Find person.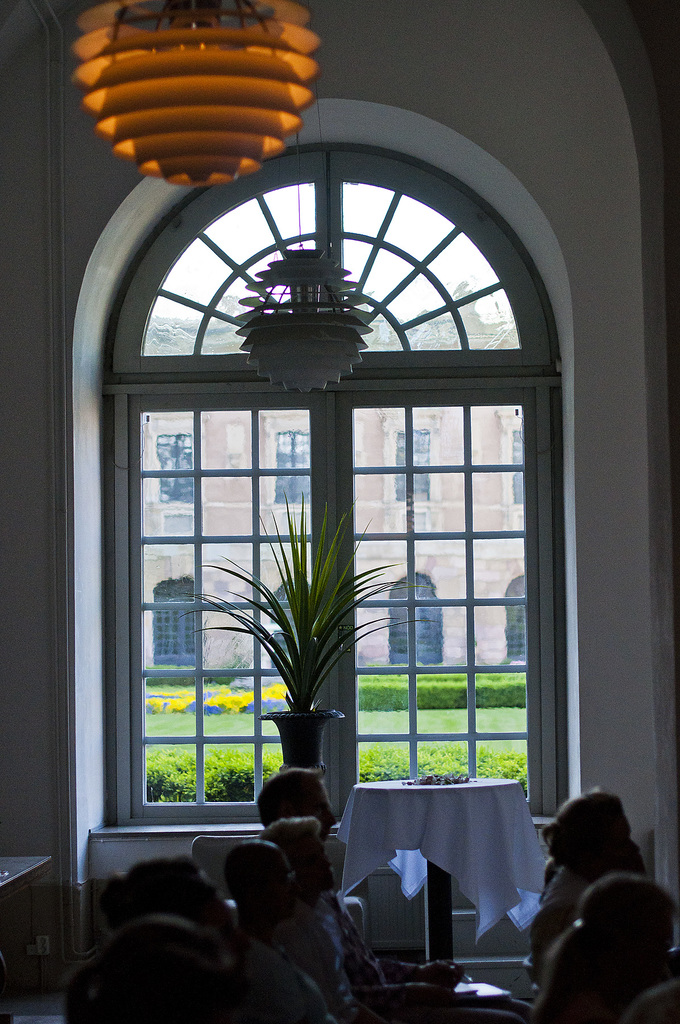
253,774,473,975.
